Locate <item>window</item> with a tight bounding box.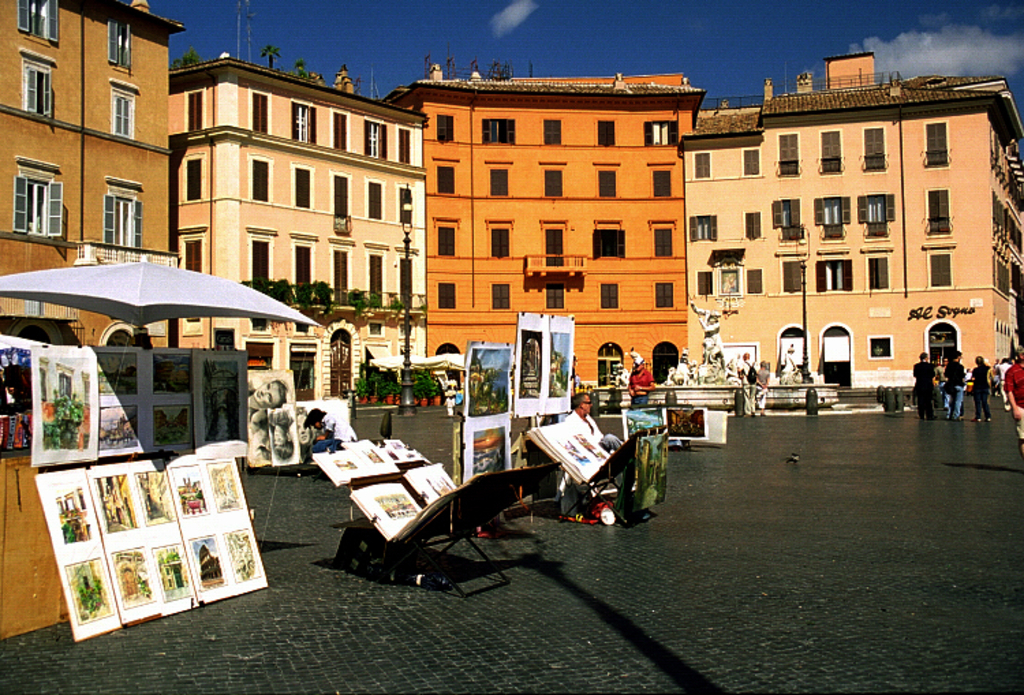
box=[329, 173, 354, 218].
